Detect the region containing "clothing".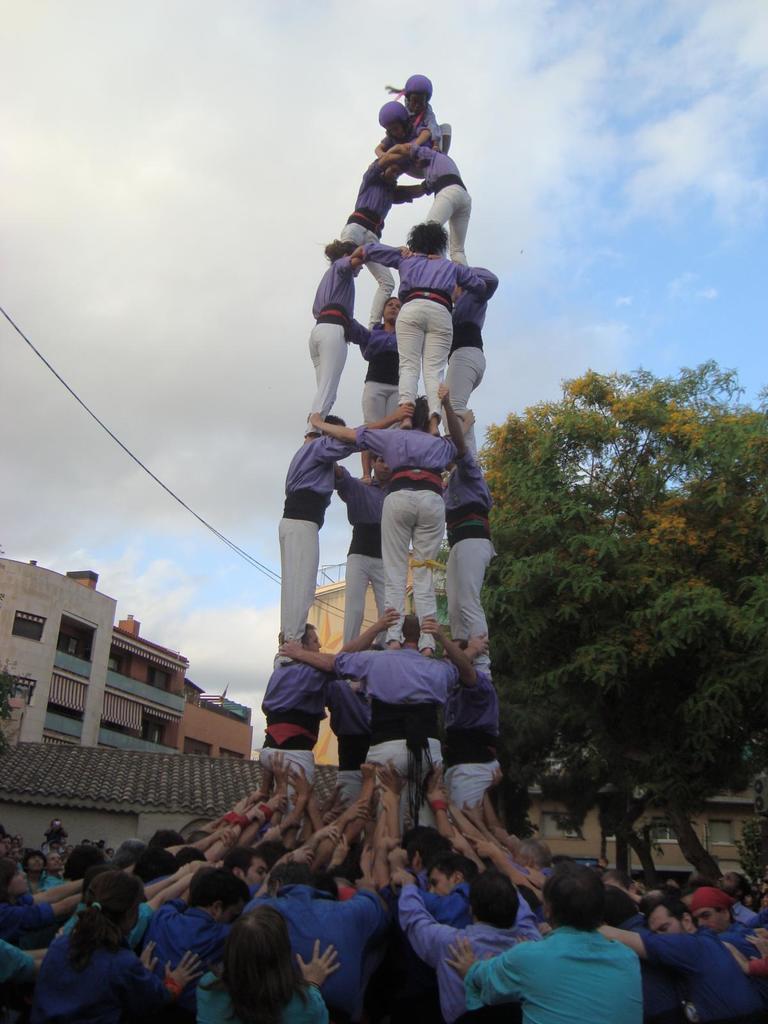
Rect(332, 641, 452, 752).
